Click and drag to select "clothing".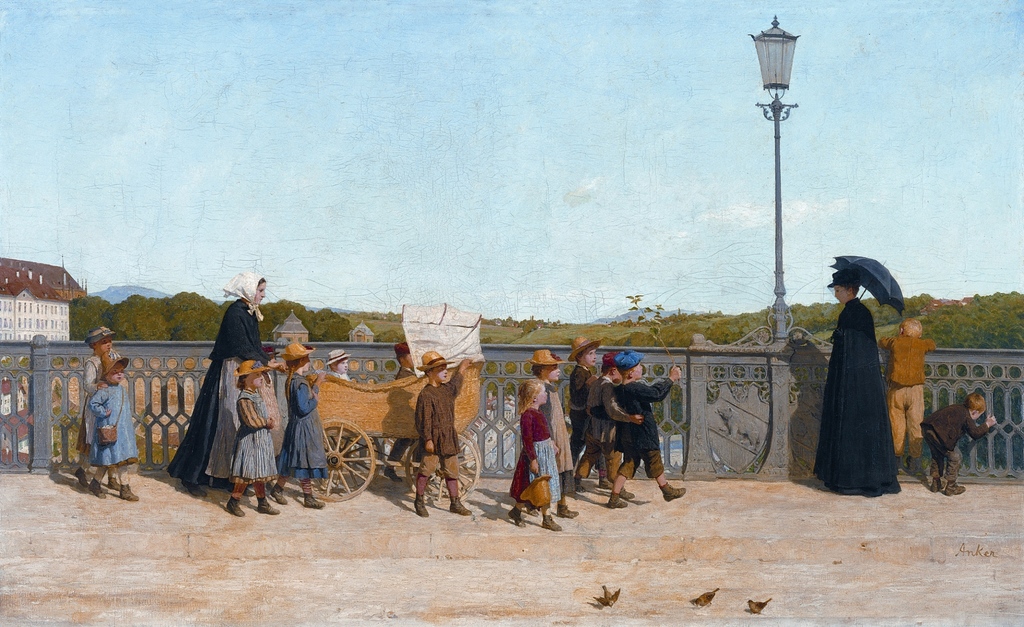
Selection: 603 379 666 471.
